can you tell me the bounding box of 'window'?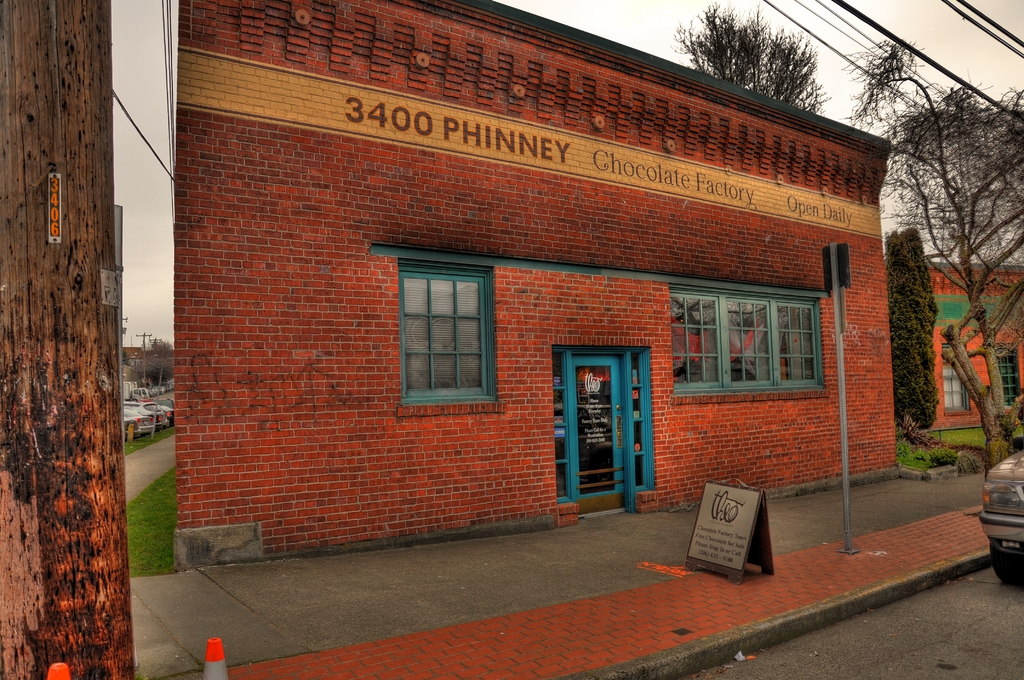
box=[394, 257, 500, 417].
